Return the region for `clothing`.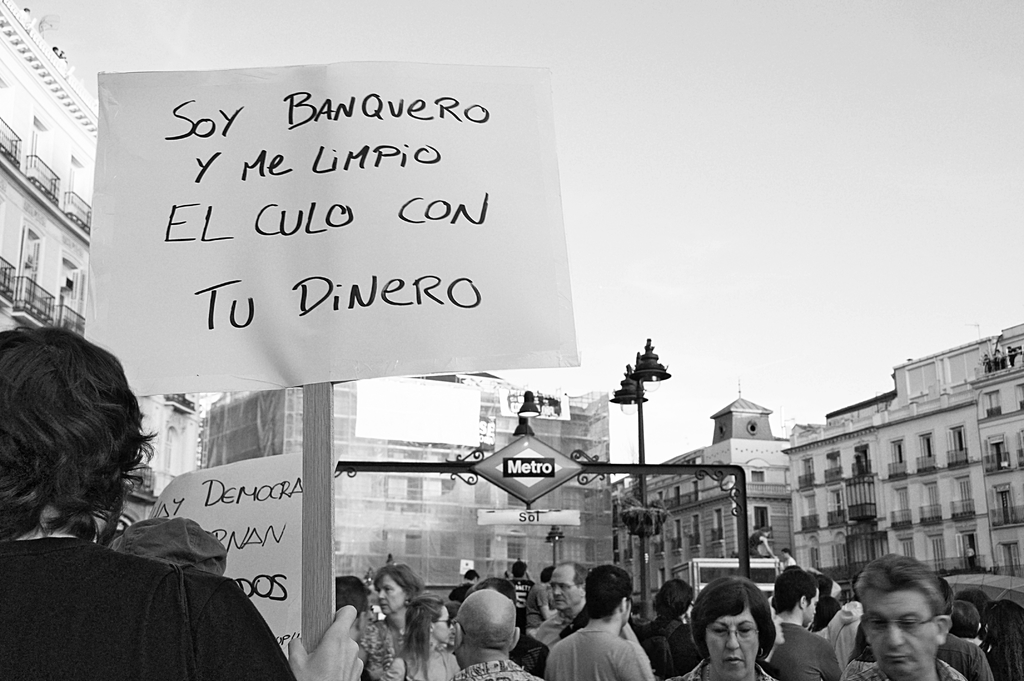
[836,650,970,680].
